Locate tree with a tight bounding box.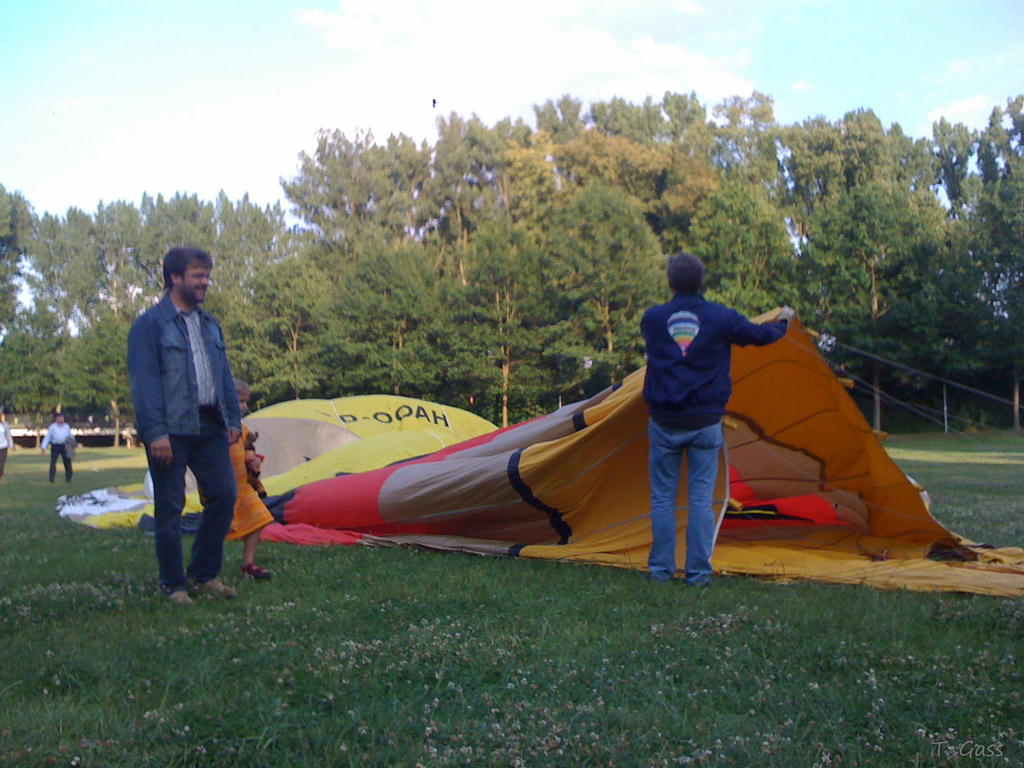
(x1=804, y1=189, x2=954, y2=428).
